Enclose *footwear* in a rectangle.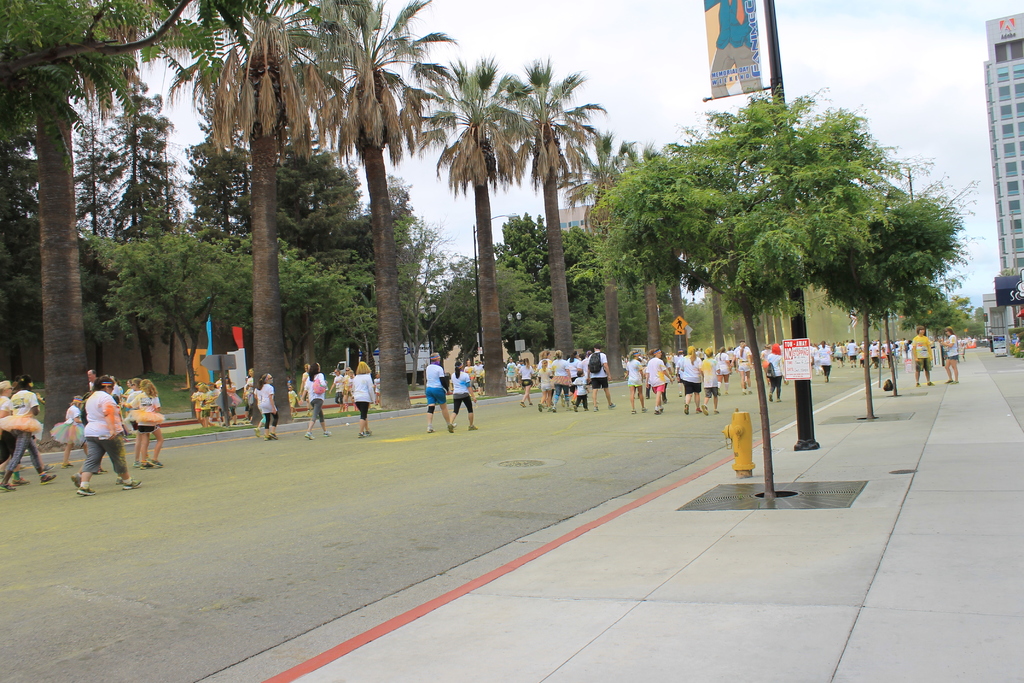
{"left": 0, "top": 482, "right": 16, "bottom": 490}.
